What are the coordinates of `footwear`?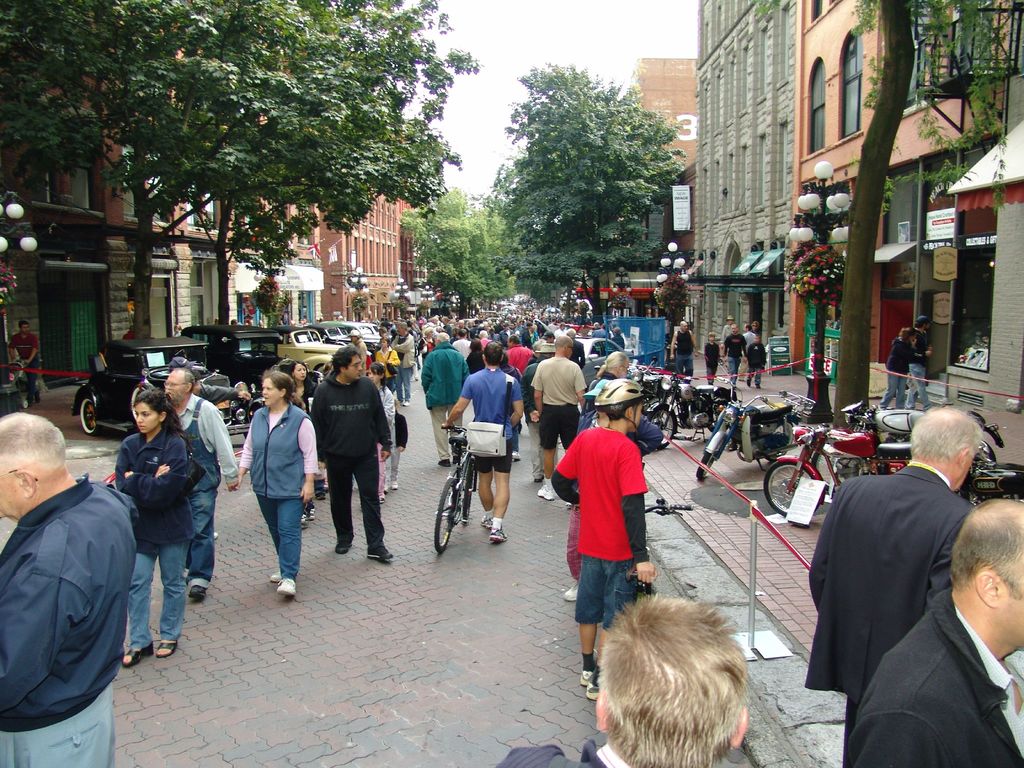
BBox(533, 484, 553, 497).
